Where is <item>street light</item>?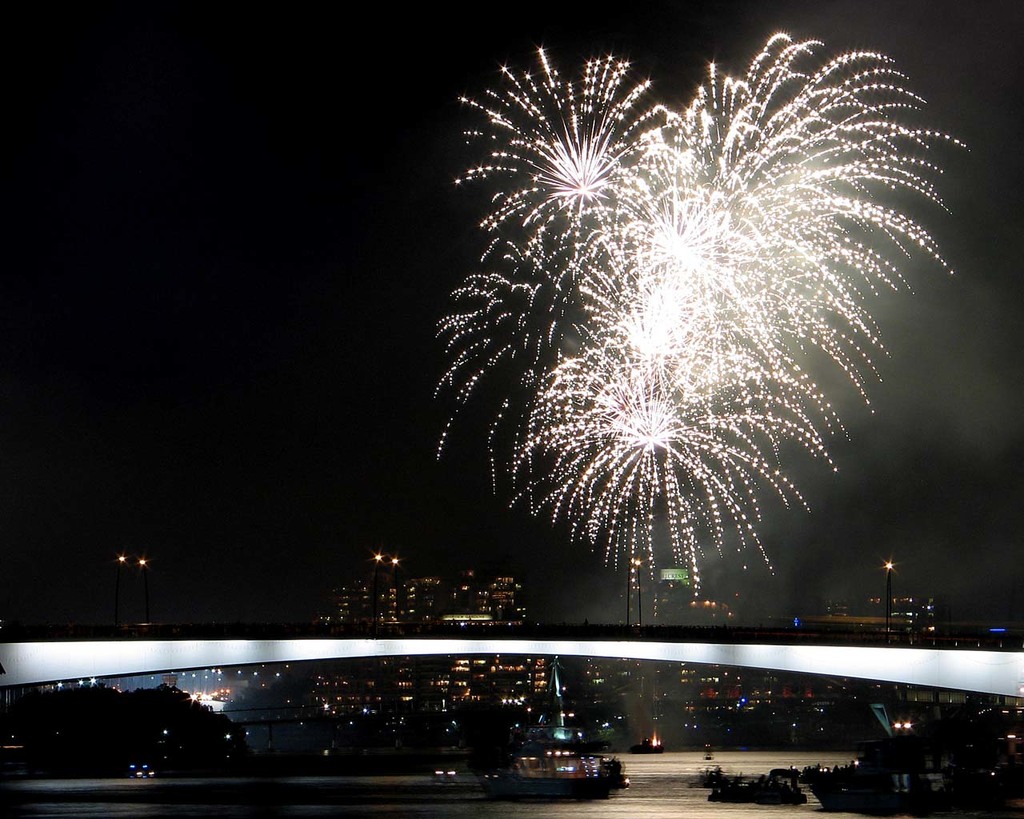
l=624, t=555, r=634, b=628.
